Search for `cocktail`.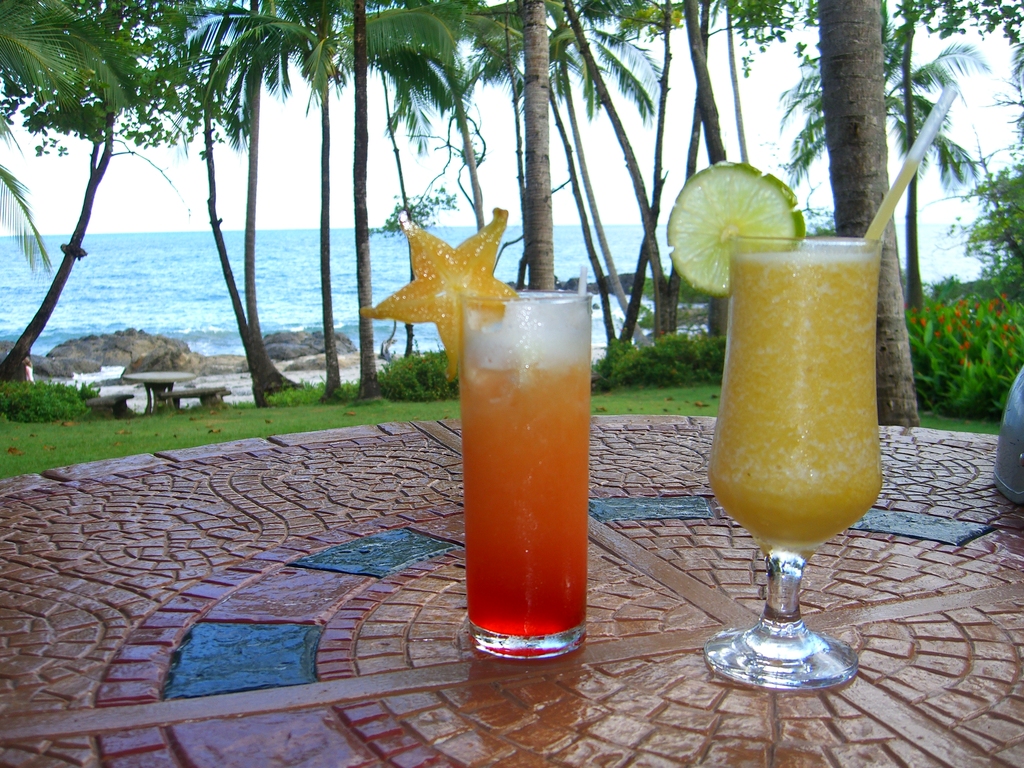
Found at x1=457 y1=288 x2=589 y2=664.
